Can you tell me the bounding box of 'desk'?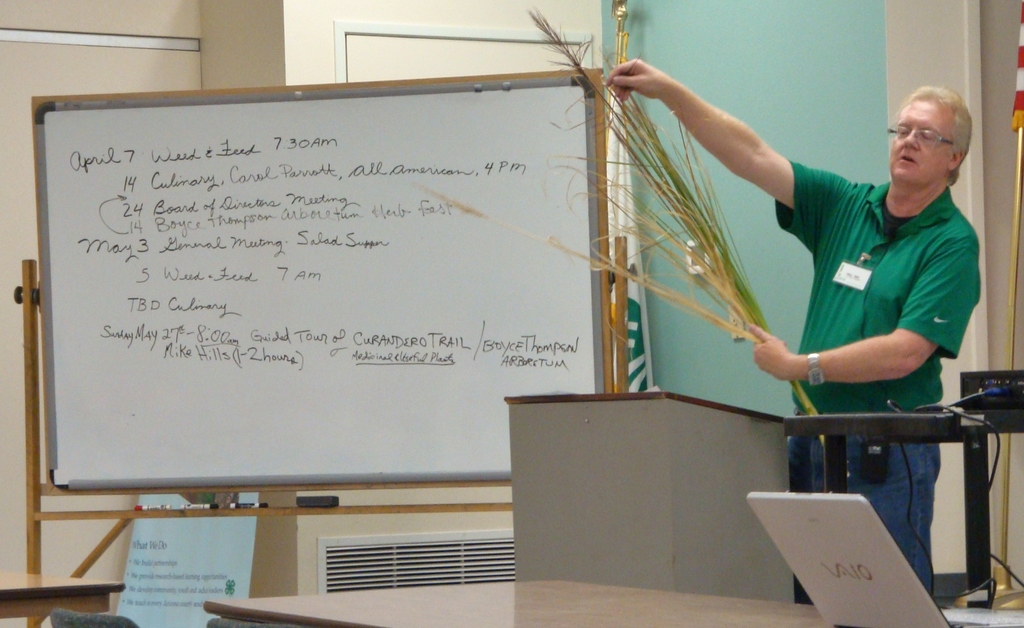
left=204, top=574, right=1023, bottom=627.
